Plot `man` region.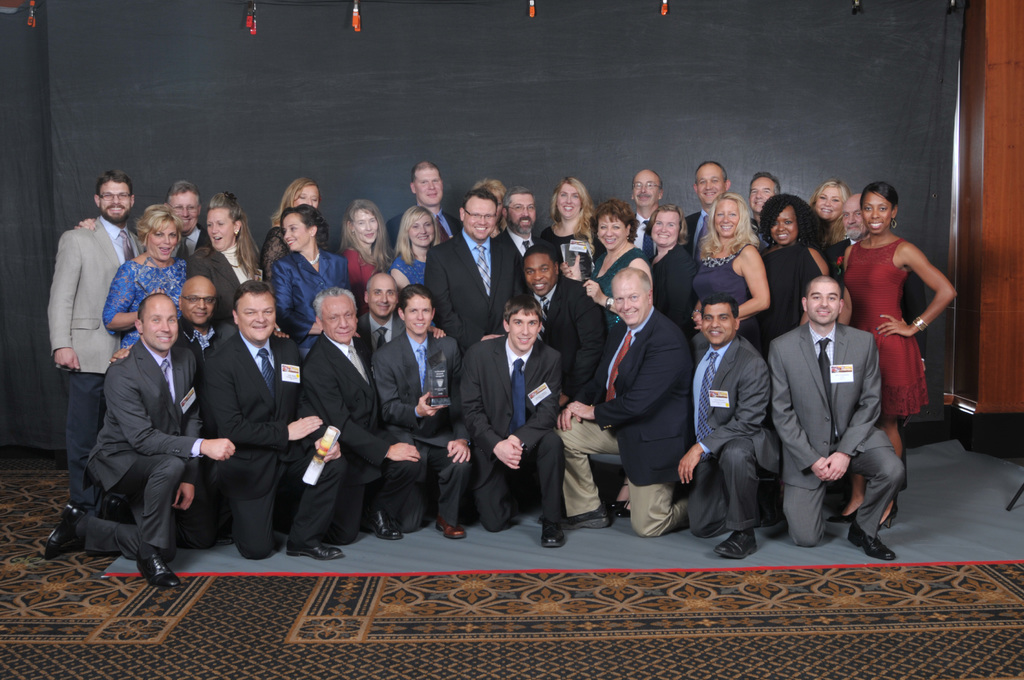
Plotted at l=296, t=287, r=428, b=535.
